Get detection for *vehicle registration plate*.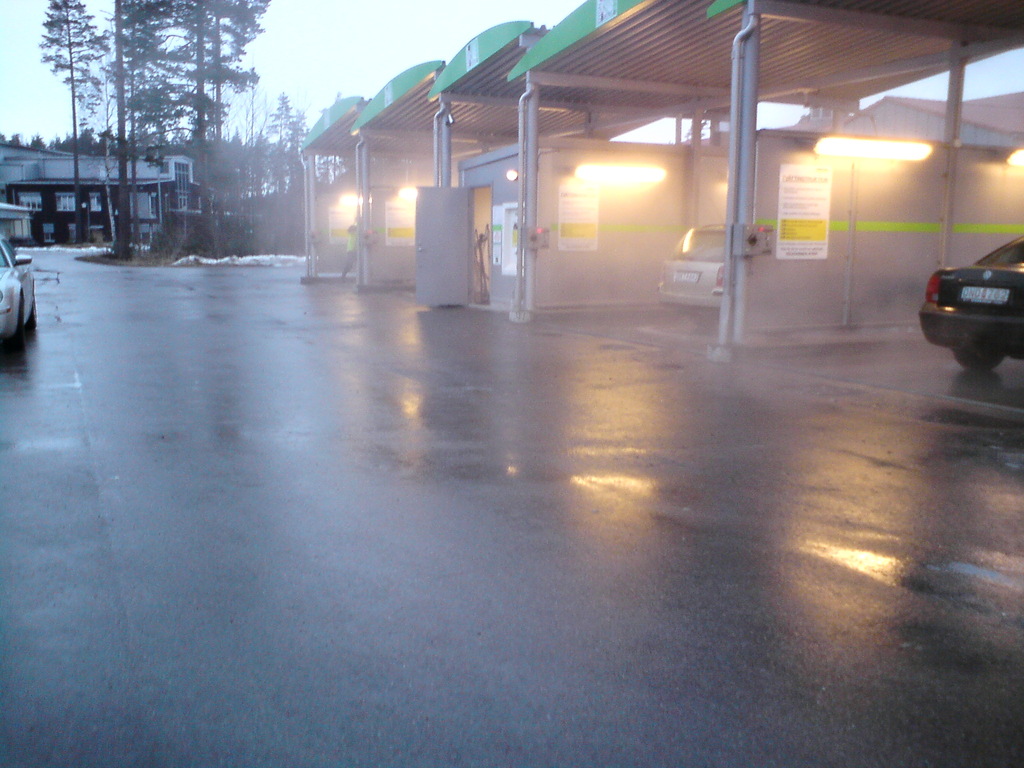
Detection: <region>958, 284, 1012, 304</region>.
